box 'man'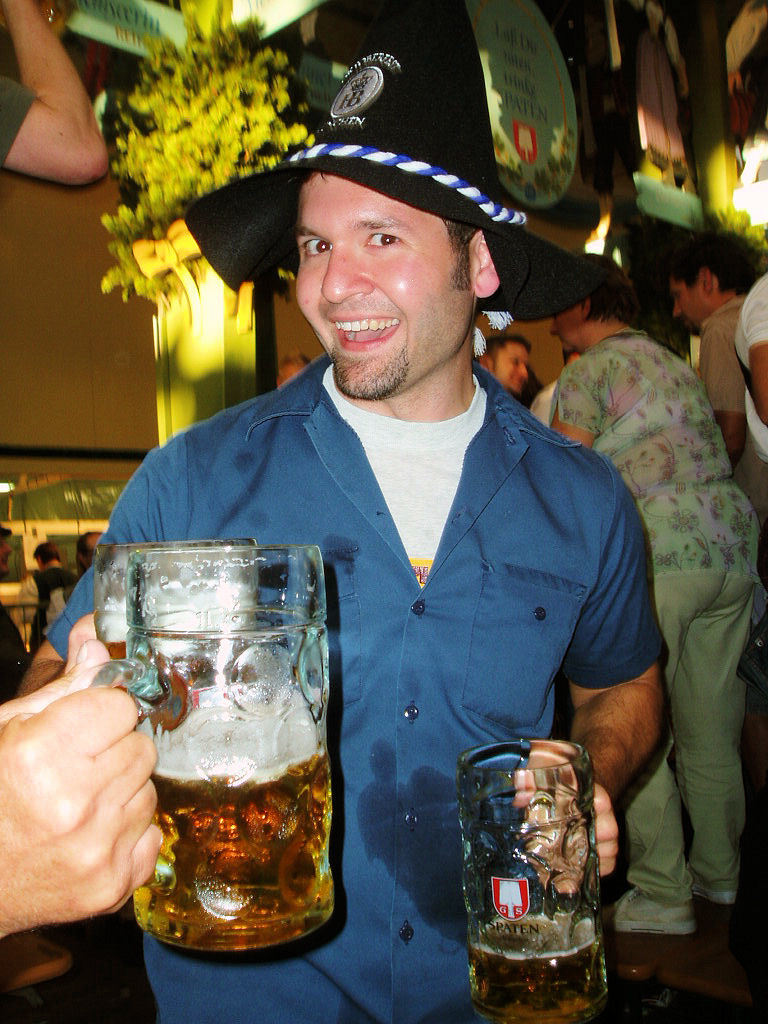
locate(656, 233, 763, 546)
